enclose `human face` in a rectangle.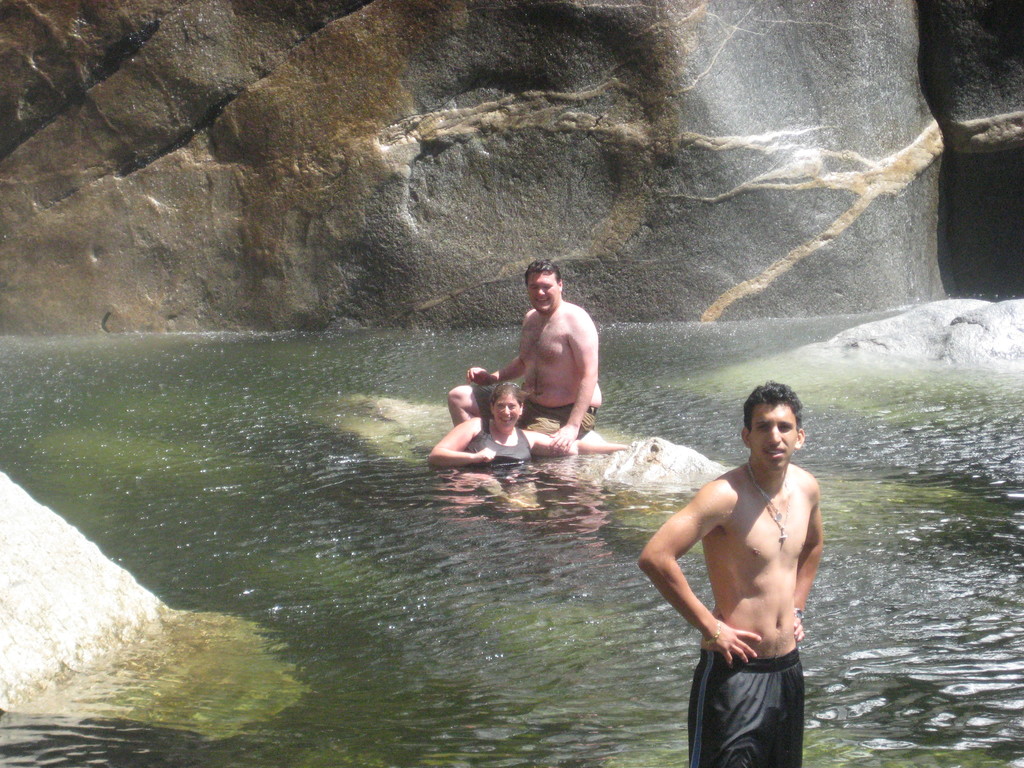
region(530, 280, 556, 307).
